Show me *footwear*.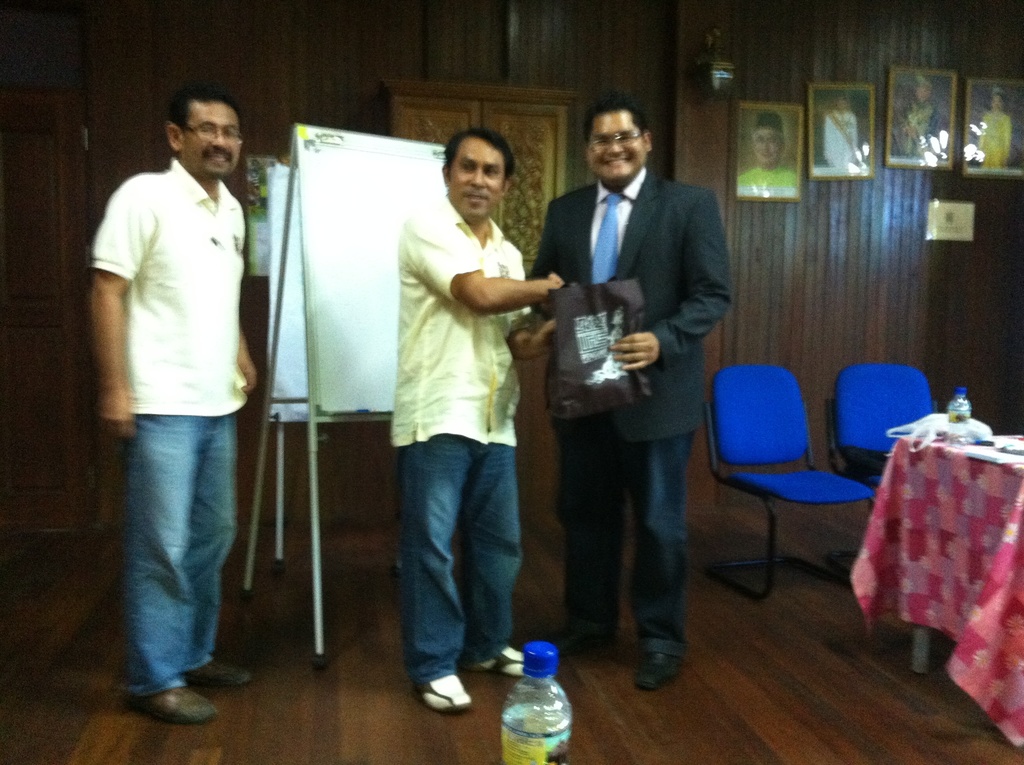
*footwear* is here: box(462, 638, 532, 675).
